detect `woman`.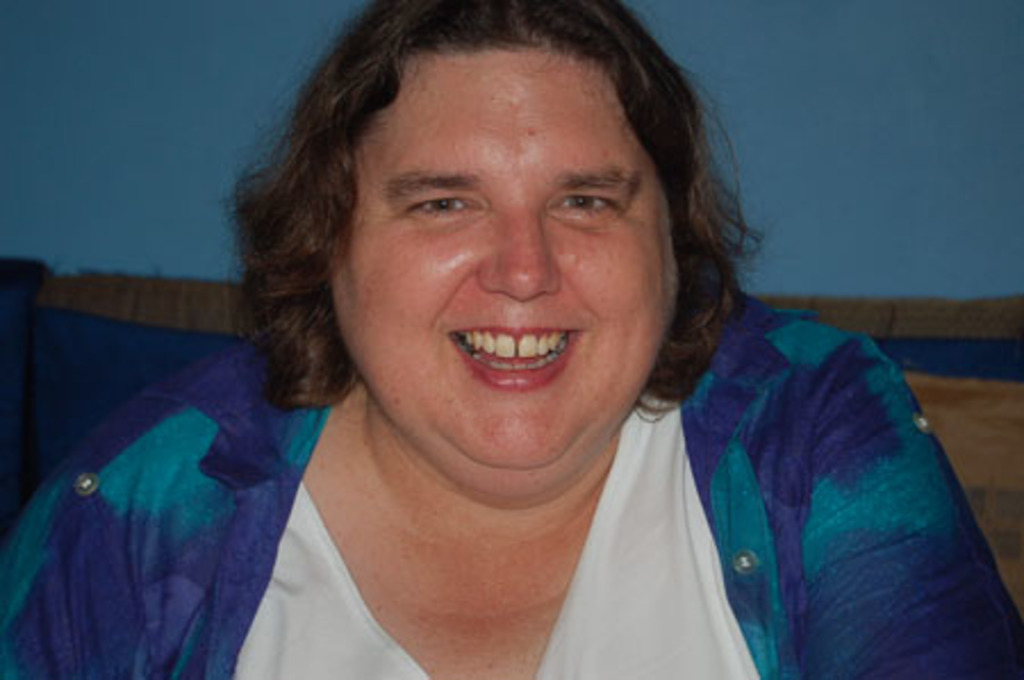
Detected at (0, 0, 1017, 678).
